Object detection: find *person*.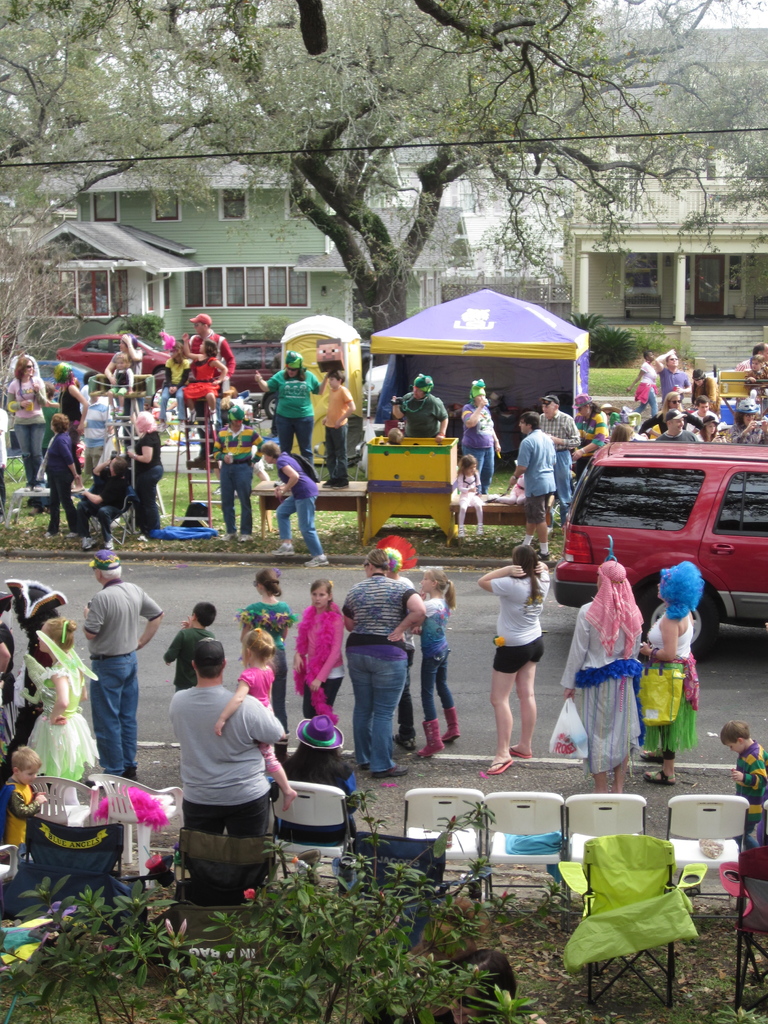
<box>412,567,461,758</box>.
